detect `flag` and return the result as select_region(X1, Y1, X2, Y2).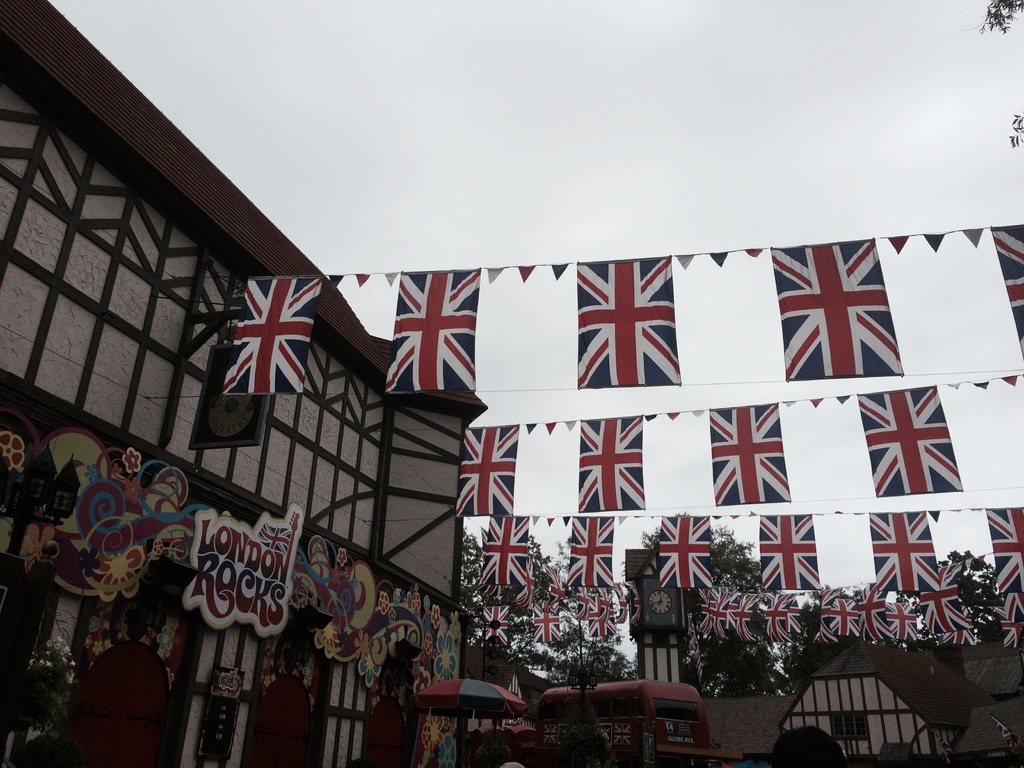
select_region(382, 281, 479, 432).
